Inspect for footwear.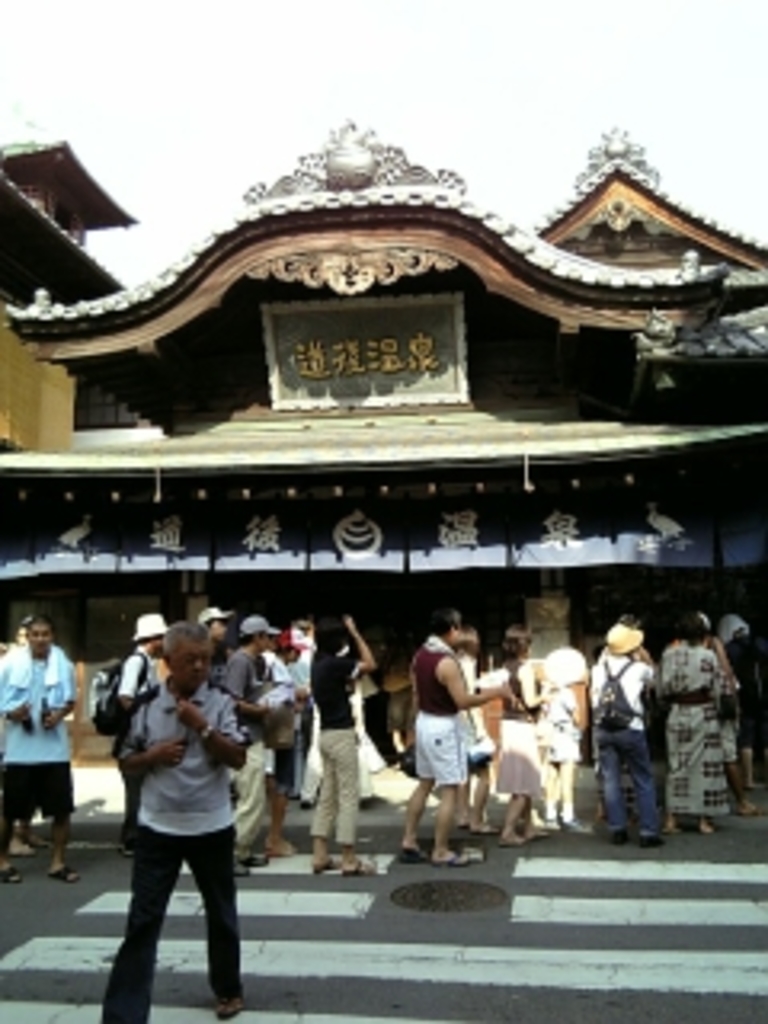
Inspection: 250/848/266/864.
